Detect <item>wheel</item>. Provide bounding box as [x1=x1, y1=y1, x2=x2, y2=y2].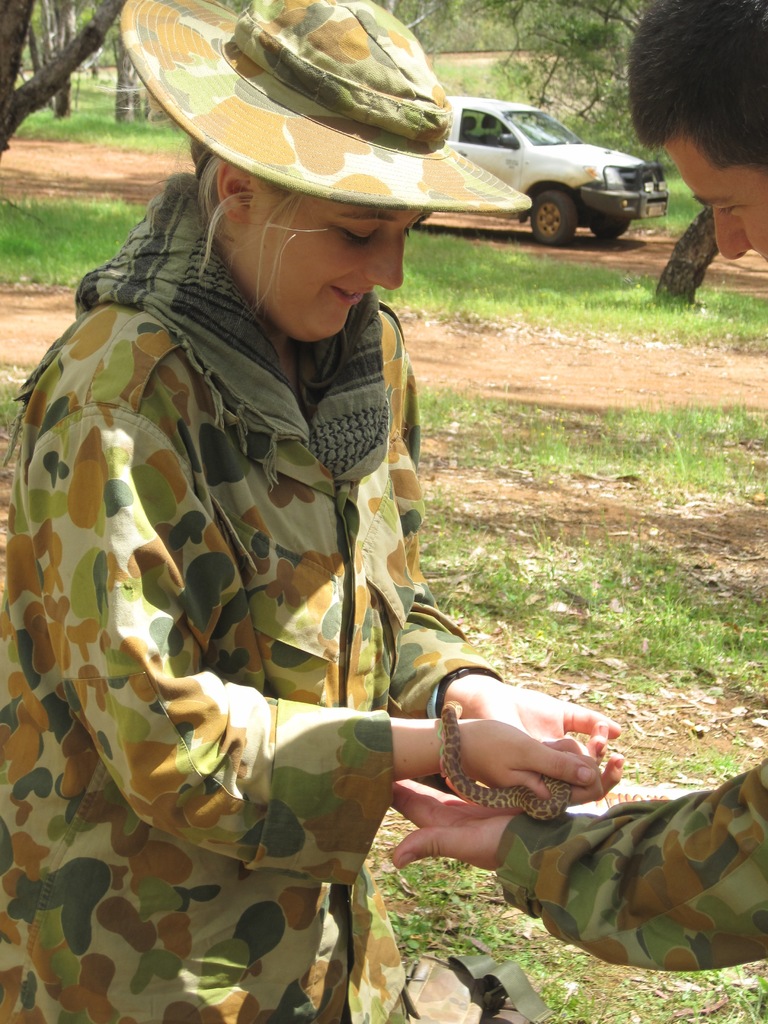
[x1=589, y1=218, x2=634, y2=245].
